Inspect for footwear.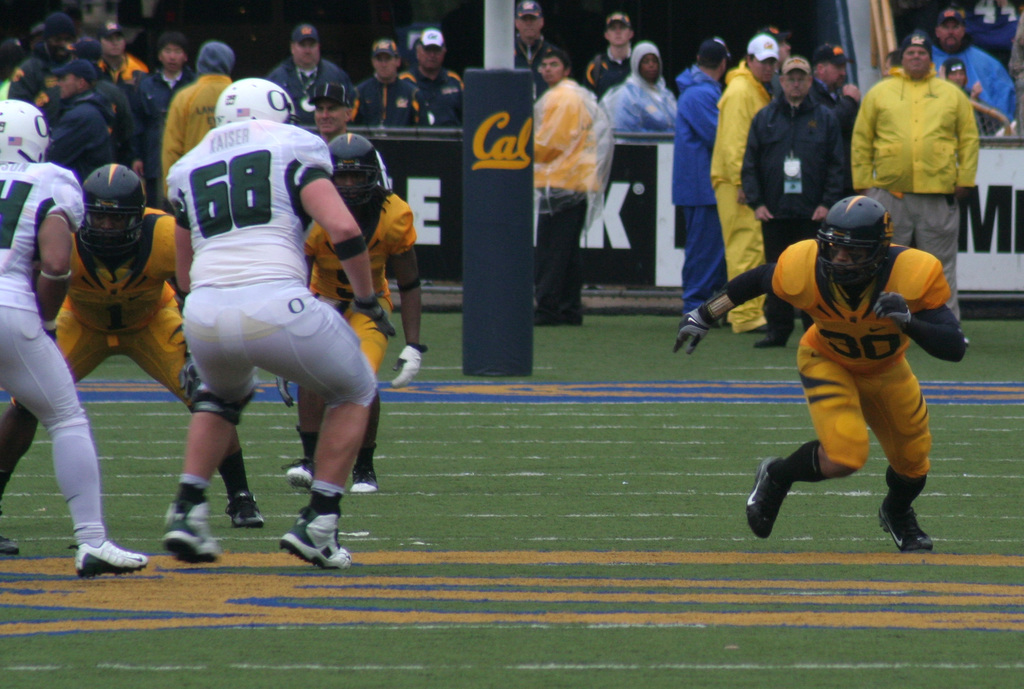
Inspection: [158,498,221,569].
